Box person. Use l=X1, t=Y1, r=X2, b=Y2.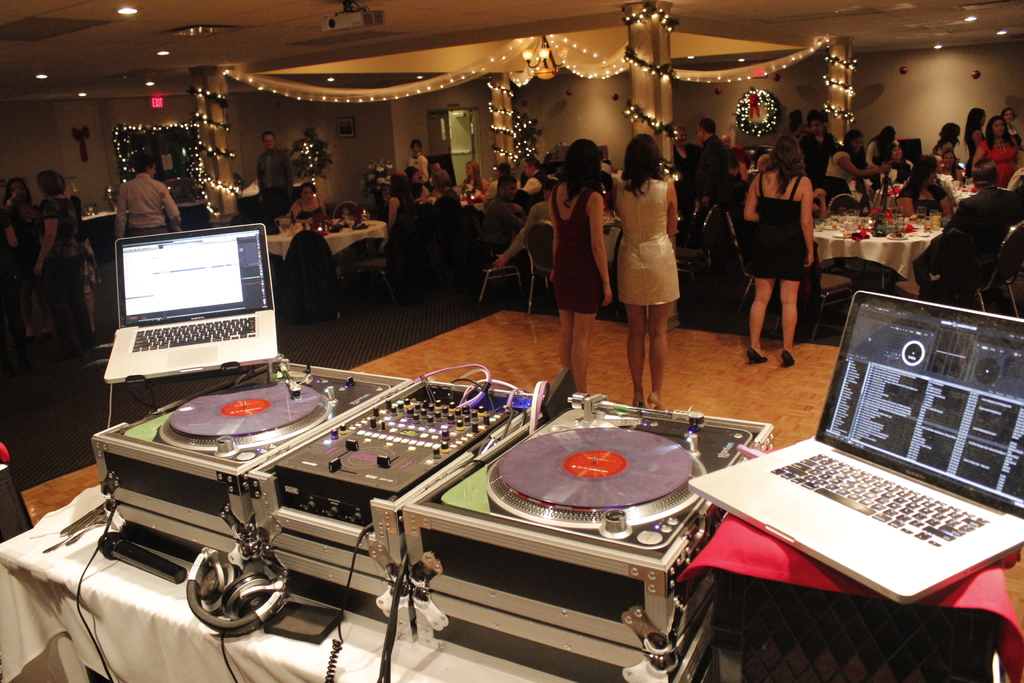
l=611, t=126, r=681, b=409.
